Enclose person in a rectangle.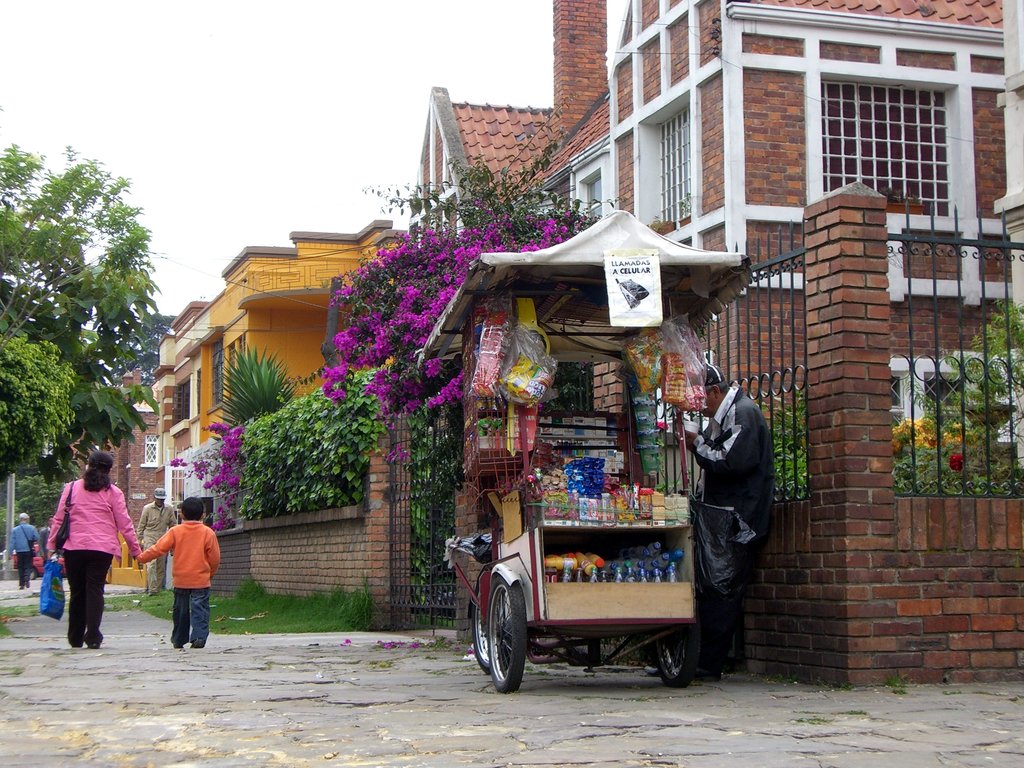
678,363,776,680.
